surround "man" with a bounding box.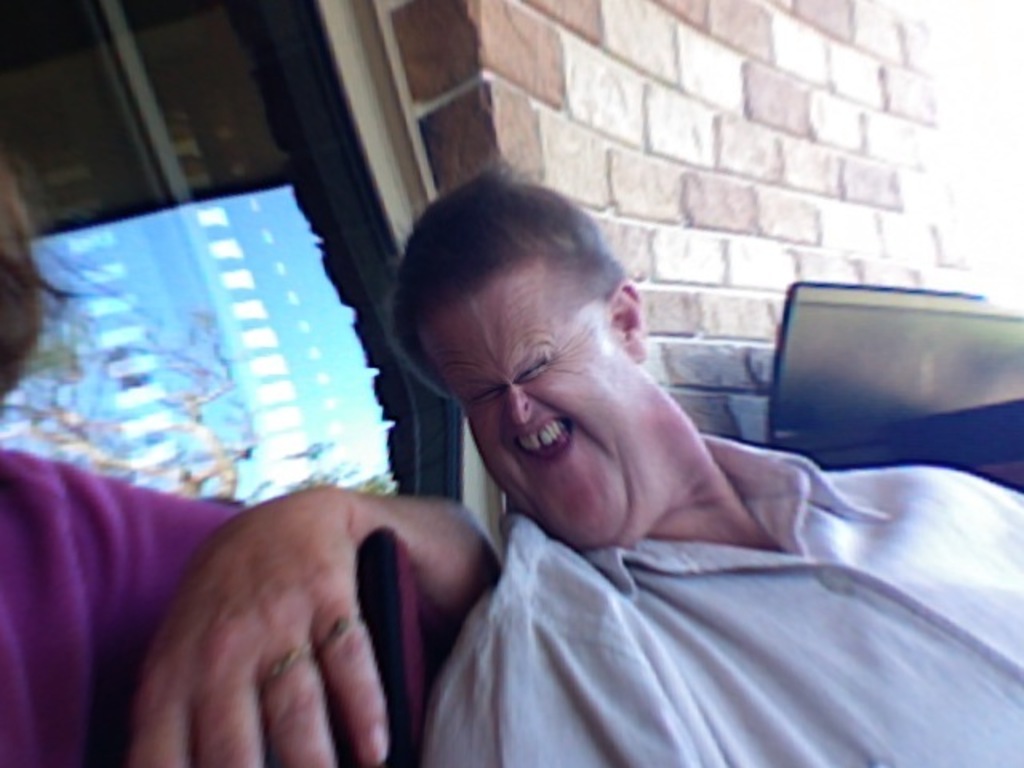
box=[419, 160, 1022, 766].
